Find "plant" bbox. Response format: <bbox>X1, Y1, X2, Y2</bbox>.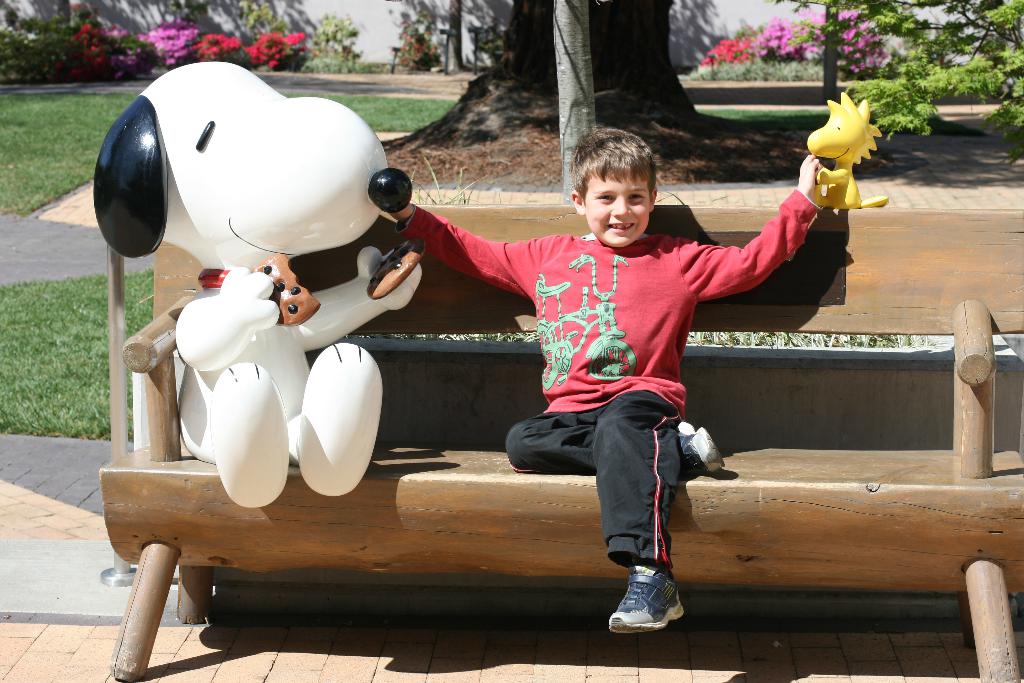
<bbox>700, 30, 758, 71</bbox>.
